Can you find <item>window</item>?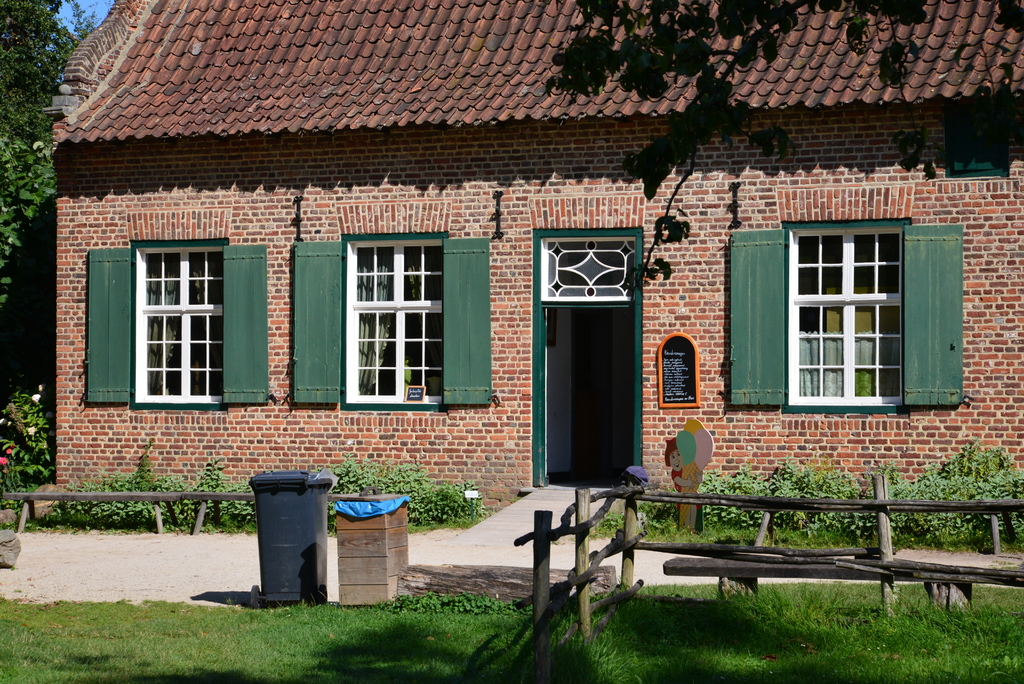
Yes, bounding box: 147/253/232/401.
